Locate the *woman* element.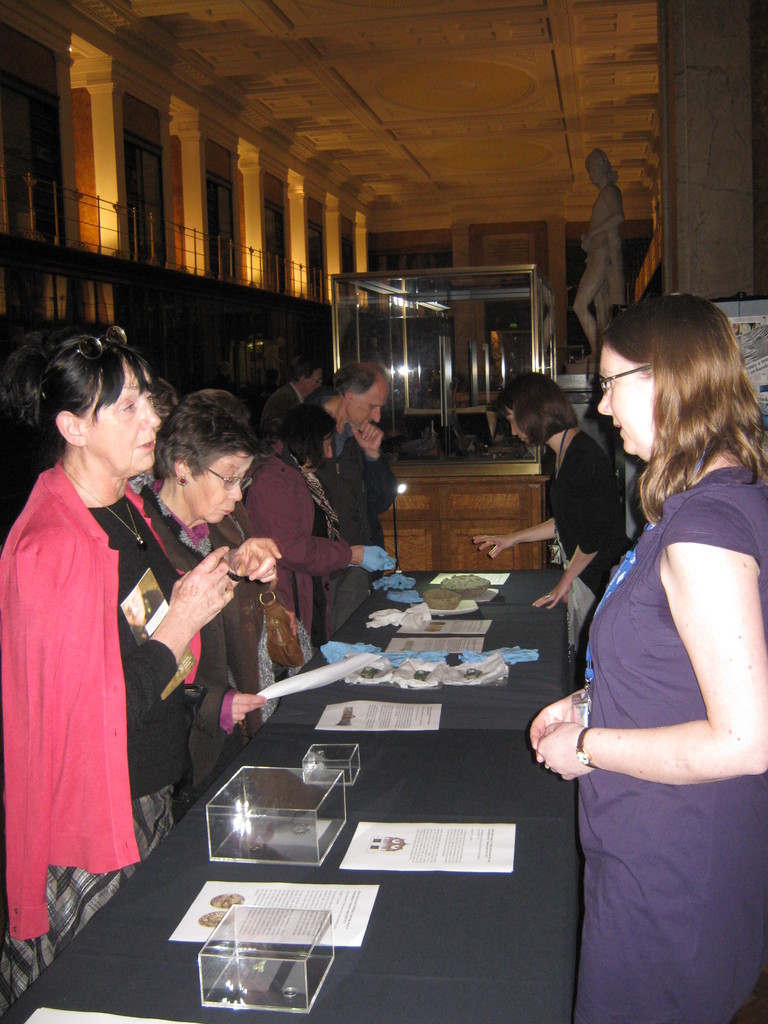
Element bbox: Rect(145, 385, 286, 785).
